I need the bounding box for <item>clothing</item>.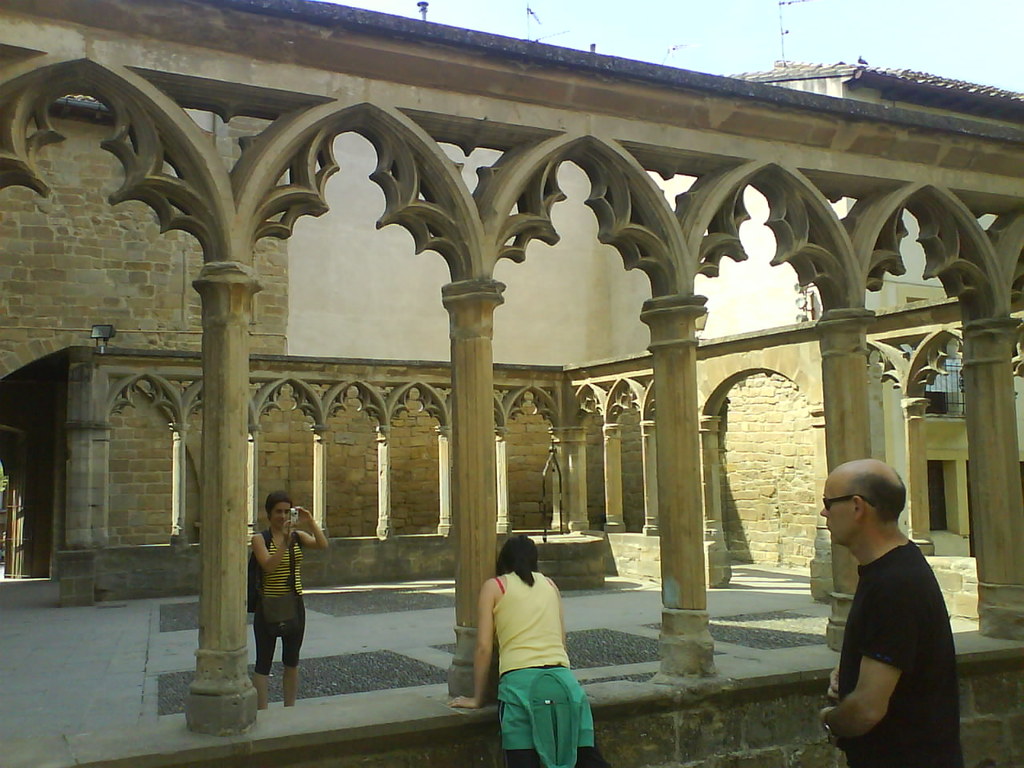
Here it is: bbox(838, 536, 974, 767).
